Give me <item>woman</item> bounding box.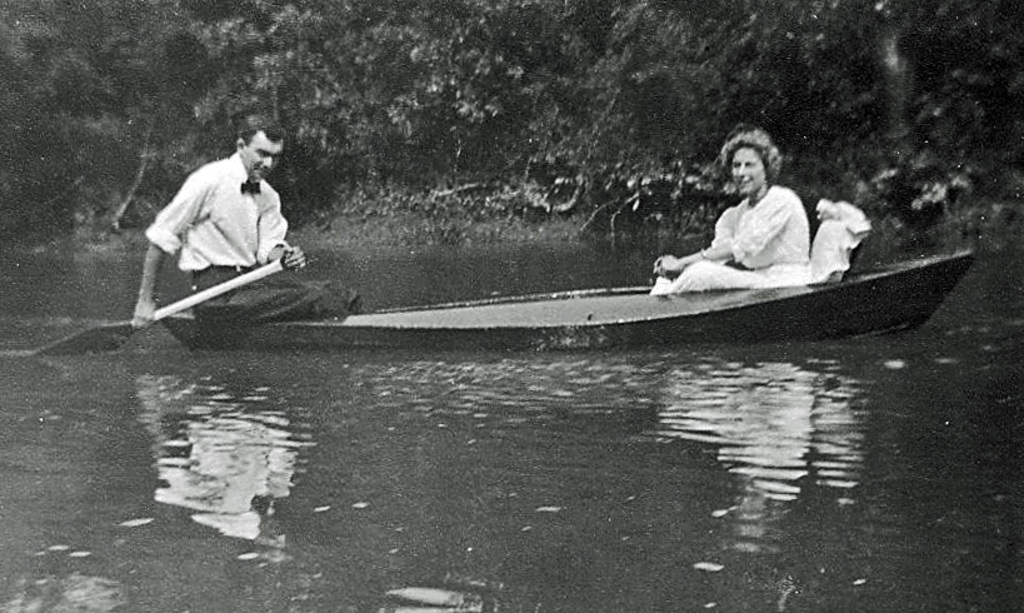
{"left": 648, "top": 138, "right": 826, "bottom": 275}.
